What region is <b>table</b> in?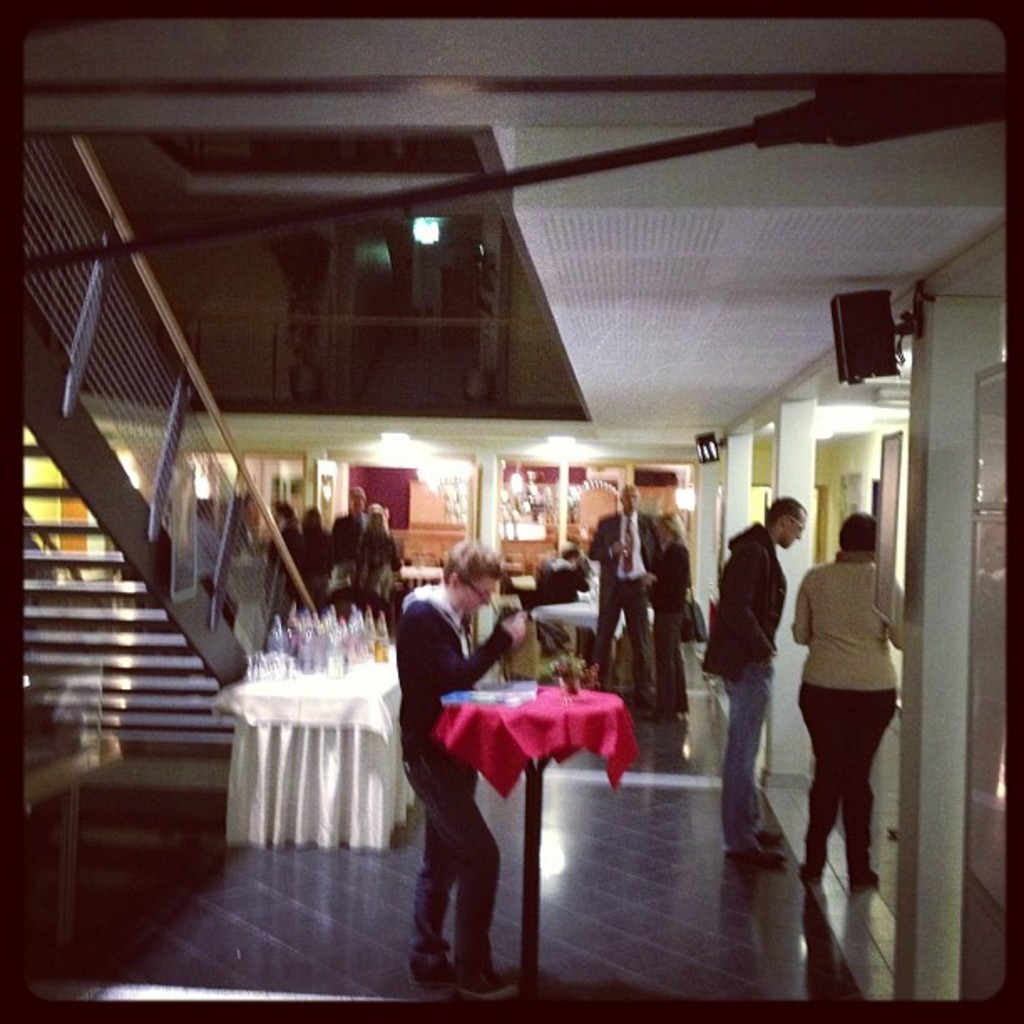
rect(438, 678, 636, 1022).
